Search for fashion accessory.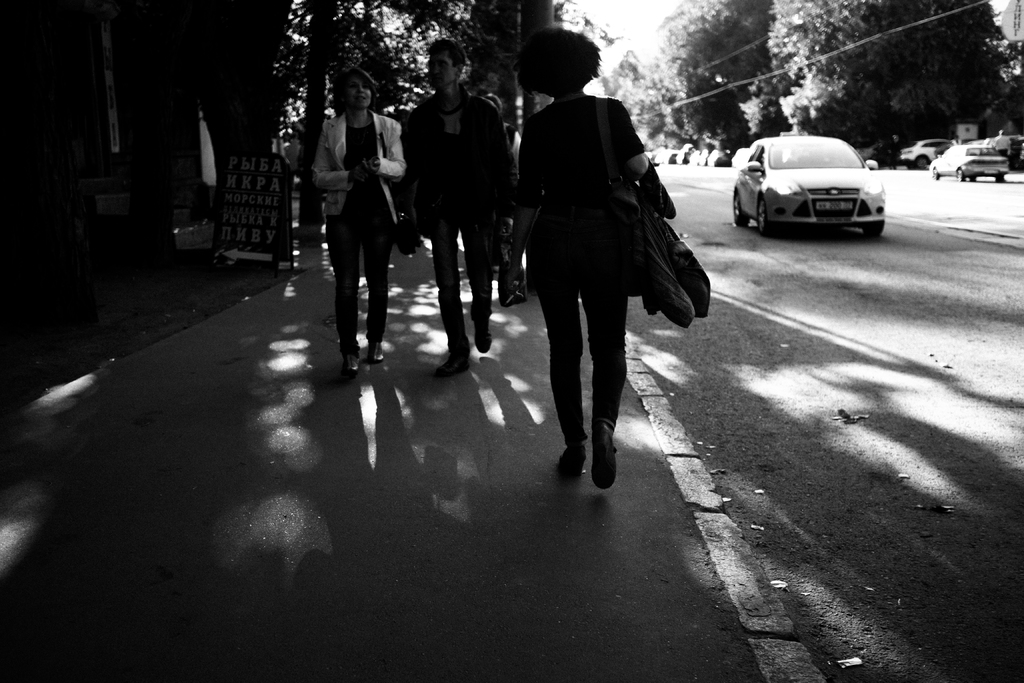
Found at bbox(557, 437, 588, 478).
